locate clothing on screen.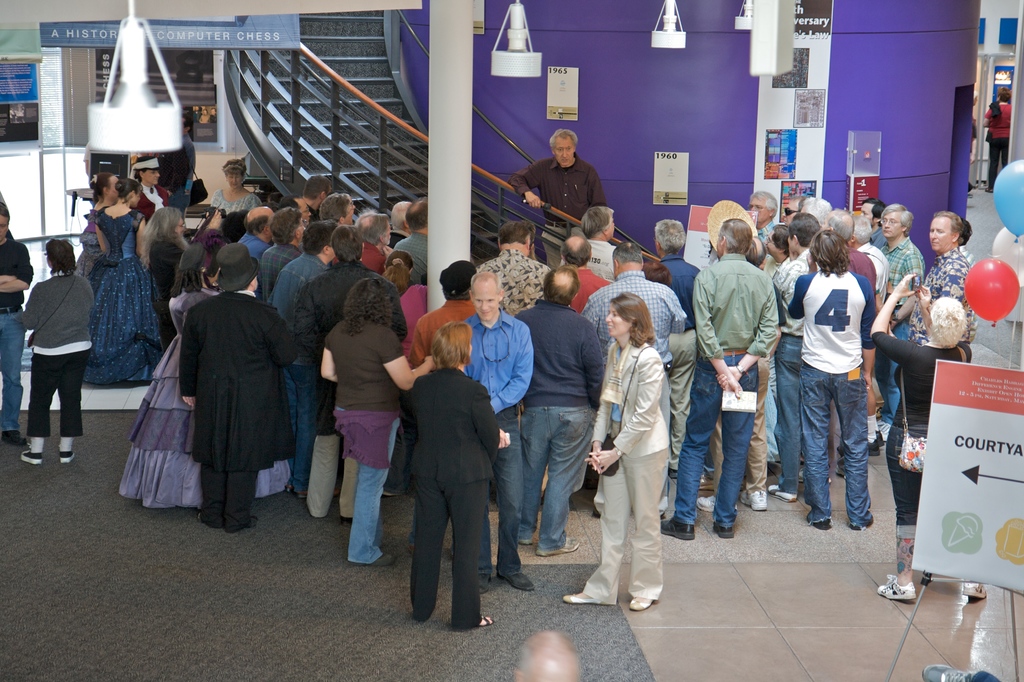
On screen at rect(988, 98, 1003, 116).
